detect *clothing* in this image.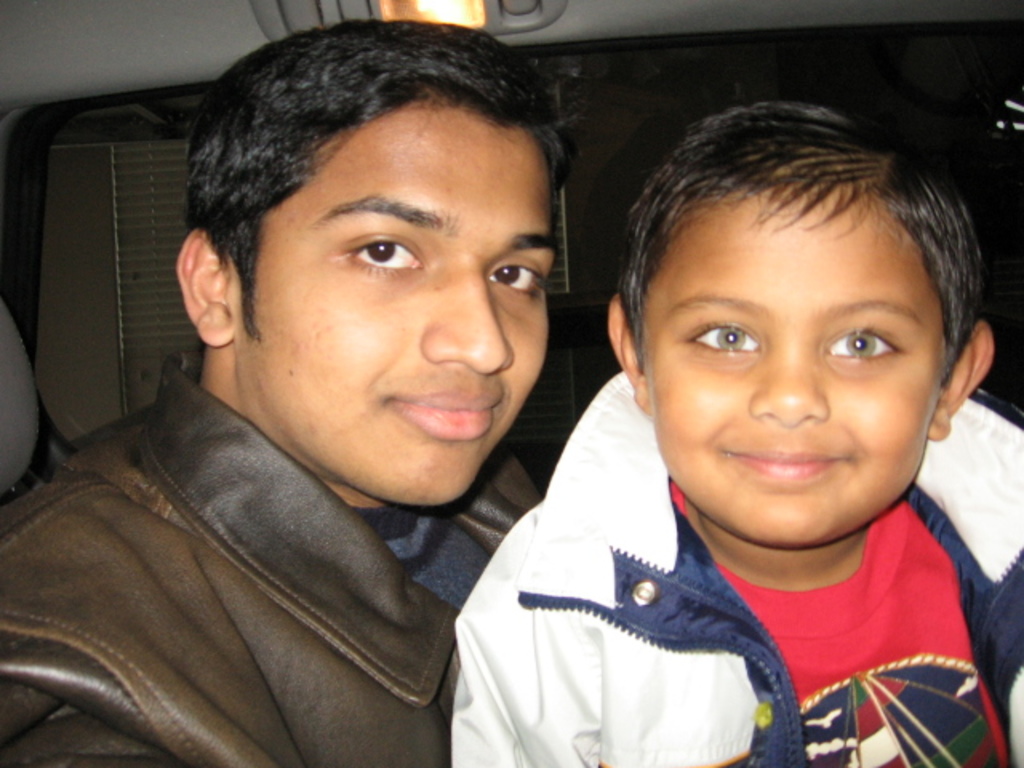
Detection: x1=456 y1=374 x2=1022 y2=766.
